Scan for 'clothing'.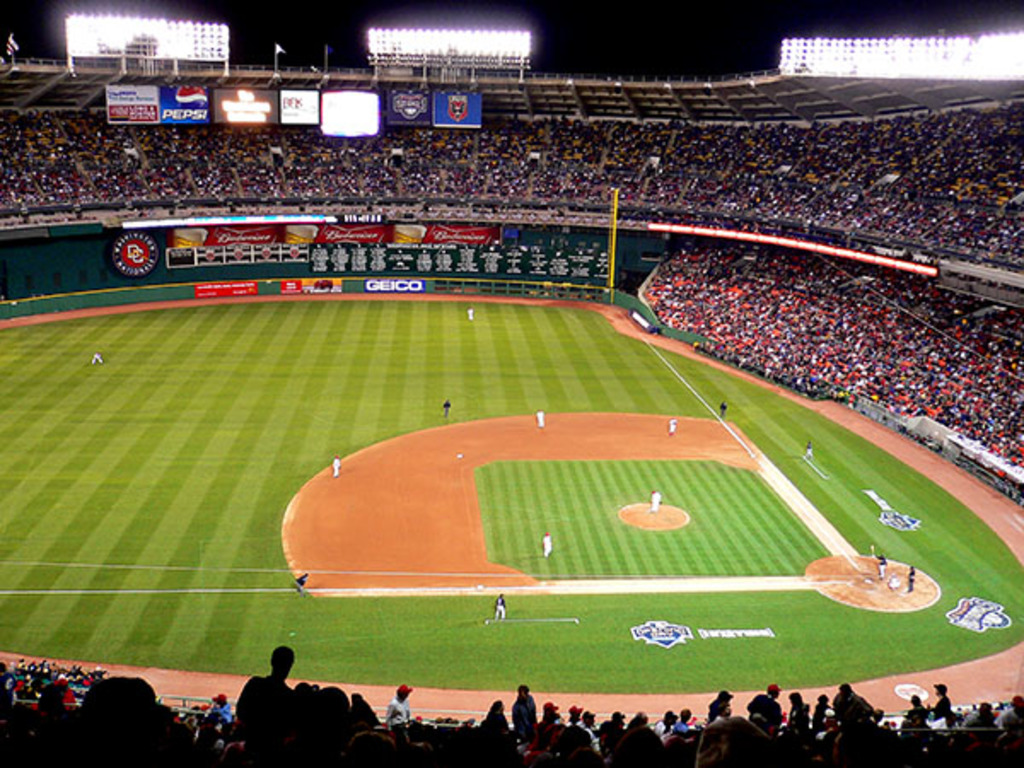
Scan result: (471,311,478,317).
